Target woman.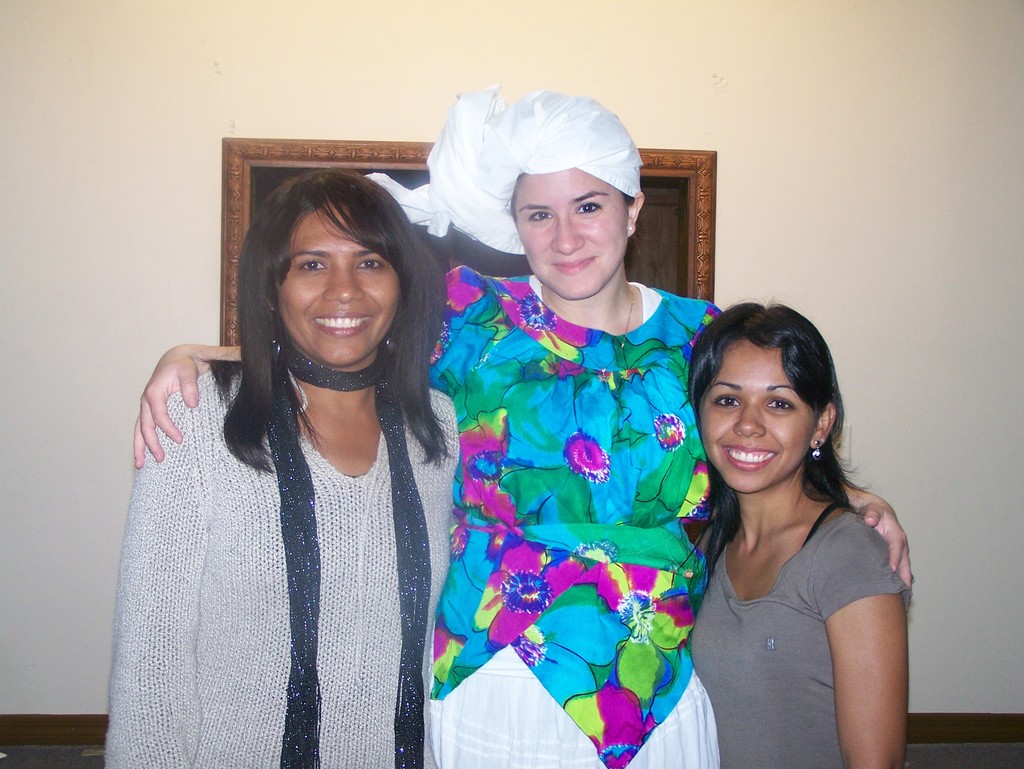
Target region: 687/296/911/768.
